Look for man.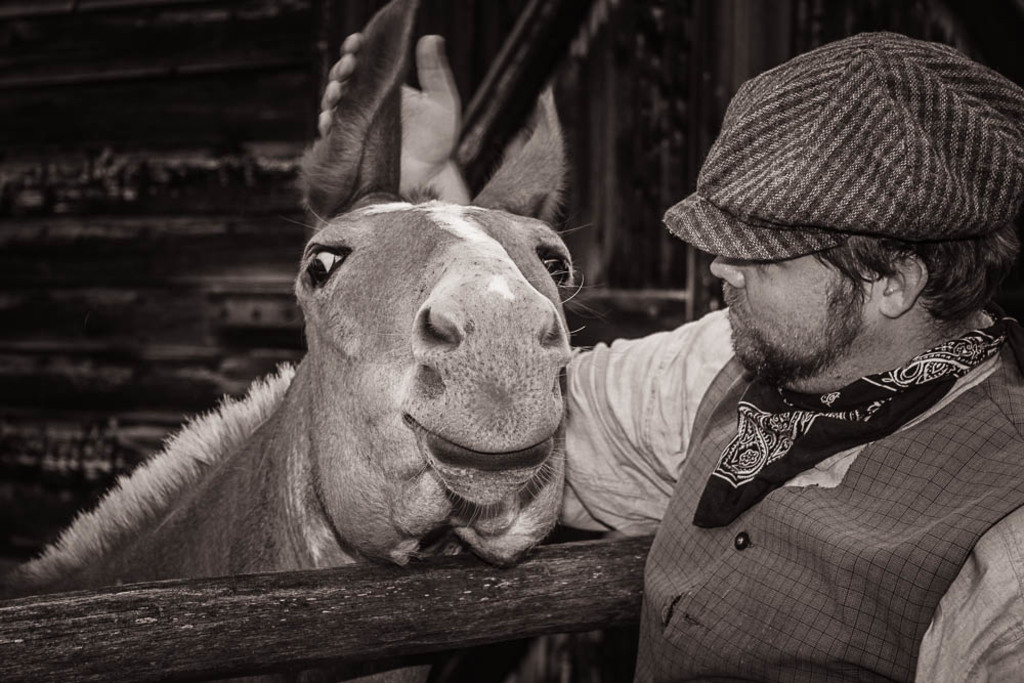
Found: box=[475, 31, 1023, 646].
